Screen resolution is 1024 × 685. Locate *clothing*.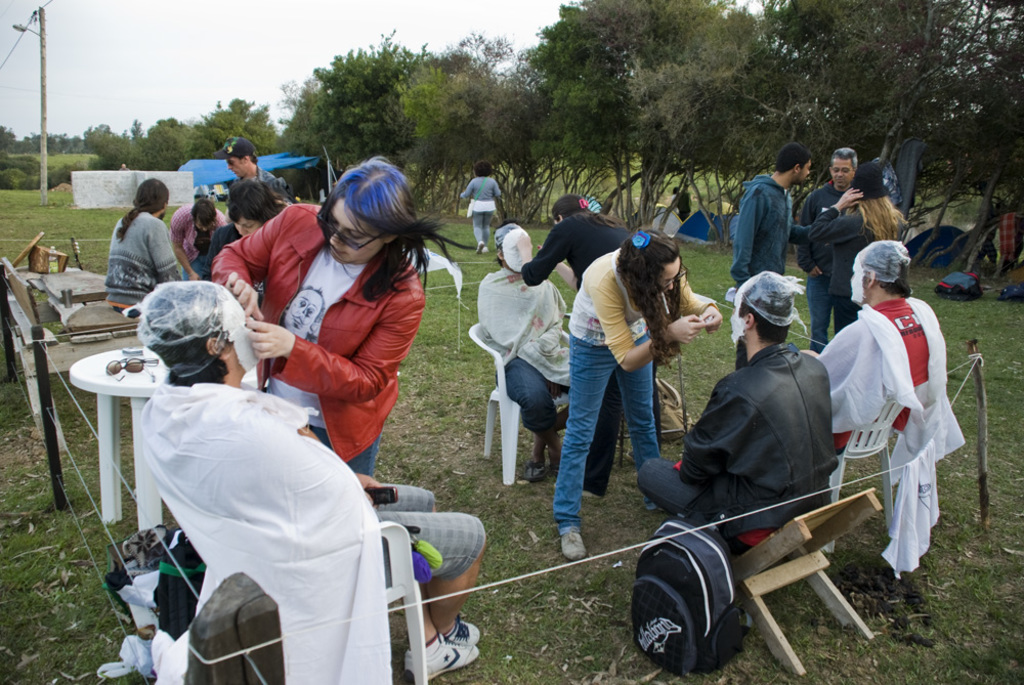
bbox=[138, 378, 487, 684].
